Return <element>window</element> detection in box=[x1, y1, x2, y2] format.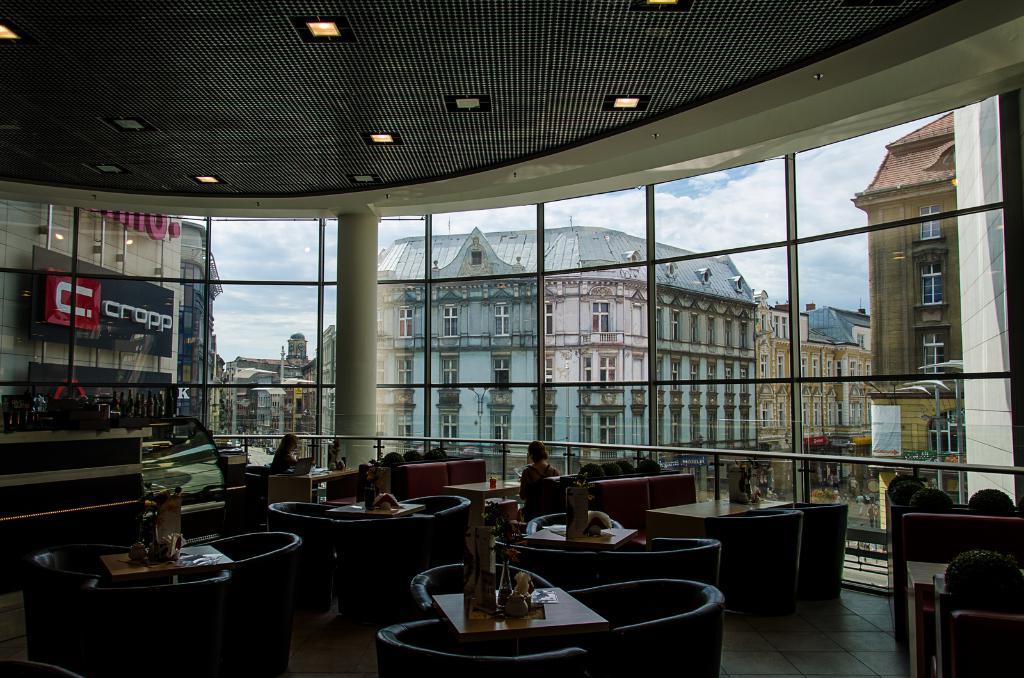
box=[799, 352, 808, 375].
